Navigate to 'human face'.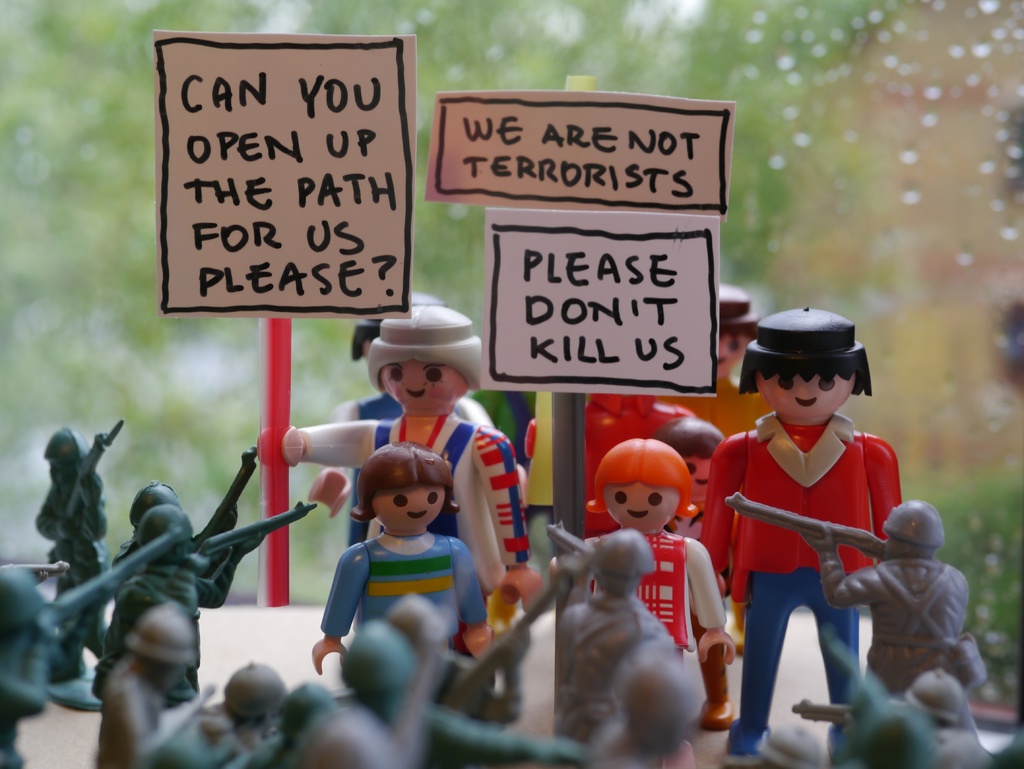
Navigation target: BBox(684, 460, 711, 499).
